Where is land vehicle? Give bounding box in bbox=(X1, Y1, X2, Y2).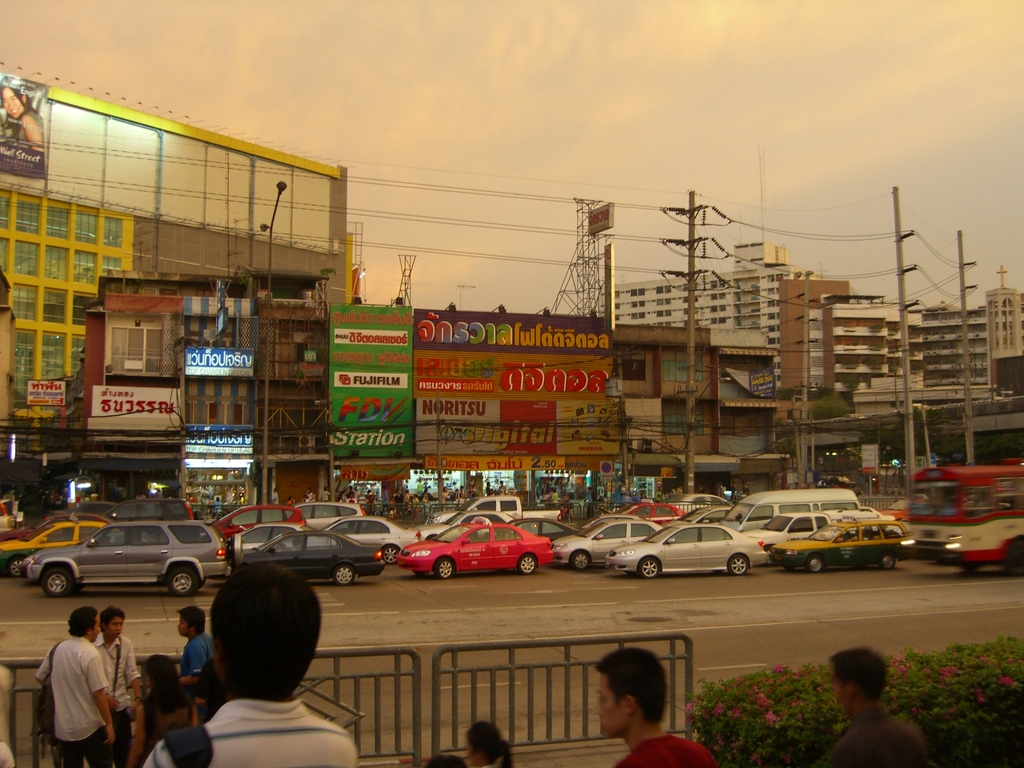
bbox=(422, 496, 564, 528).
